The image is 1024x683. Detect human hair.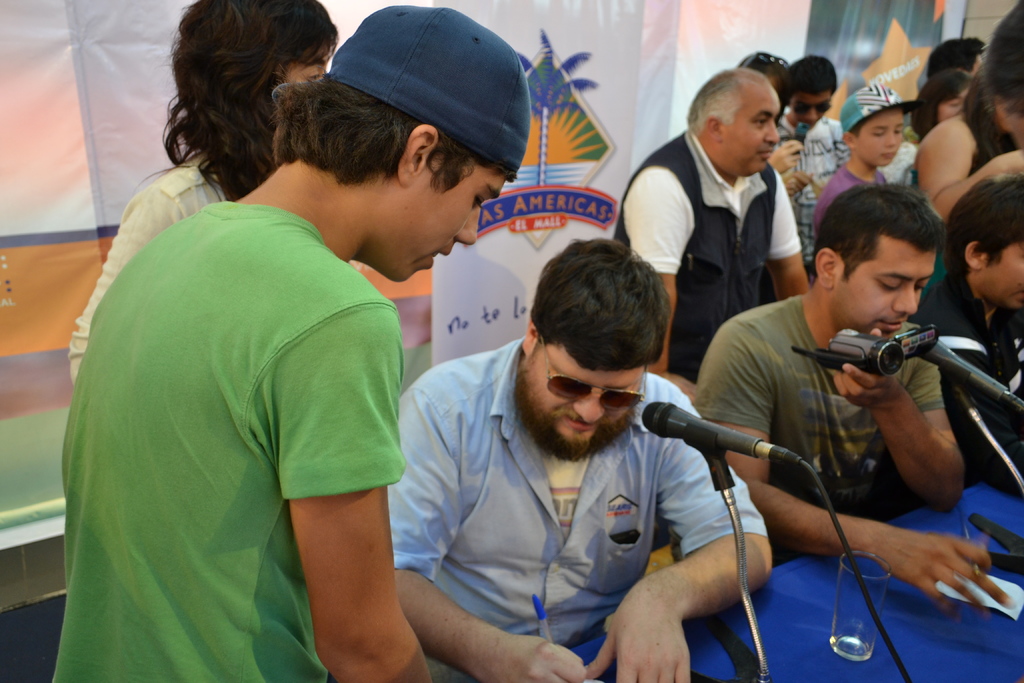
Detection: x1=679 y1=68 x2=767 y2=129.
